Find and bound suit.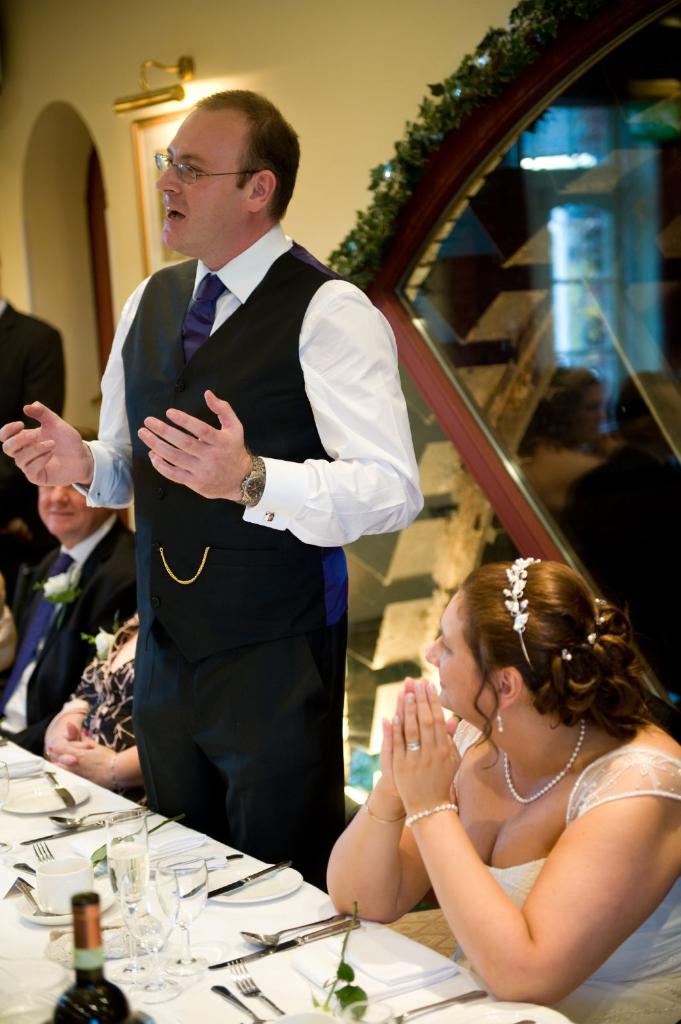
Bound: (left=0, top=519, right=136, bottom=762).
